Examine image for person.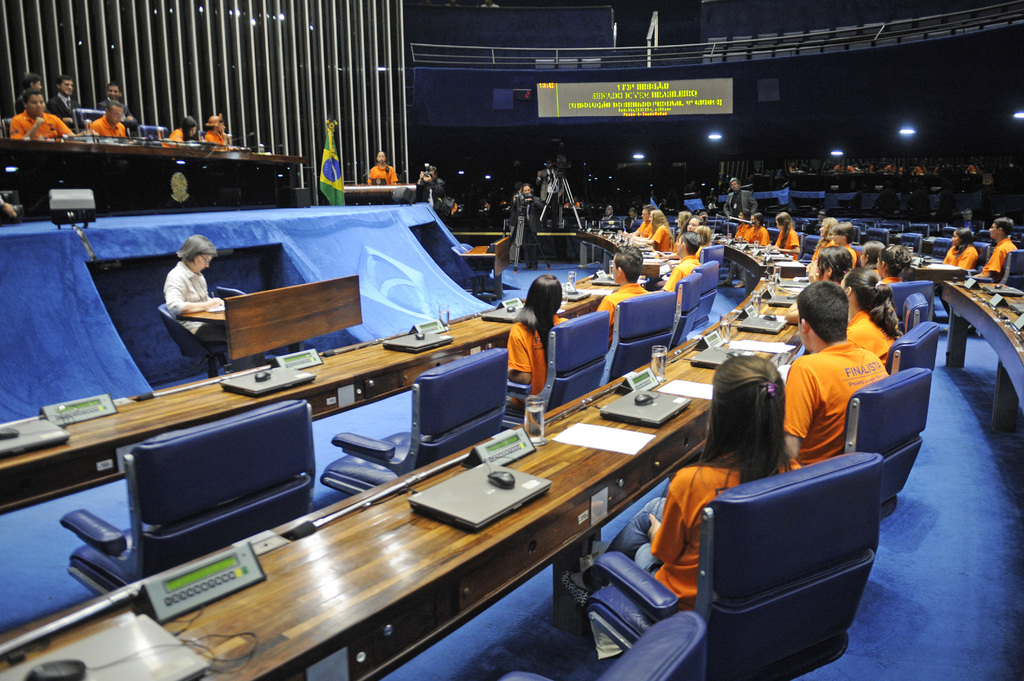
Examination result: crop(89, 102, 127, 135).
